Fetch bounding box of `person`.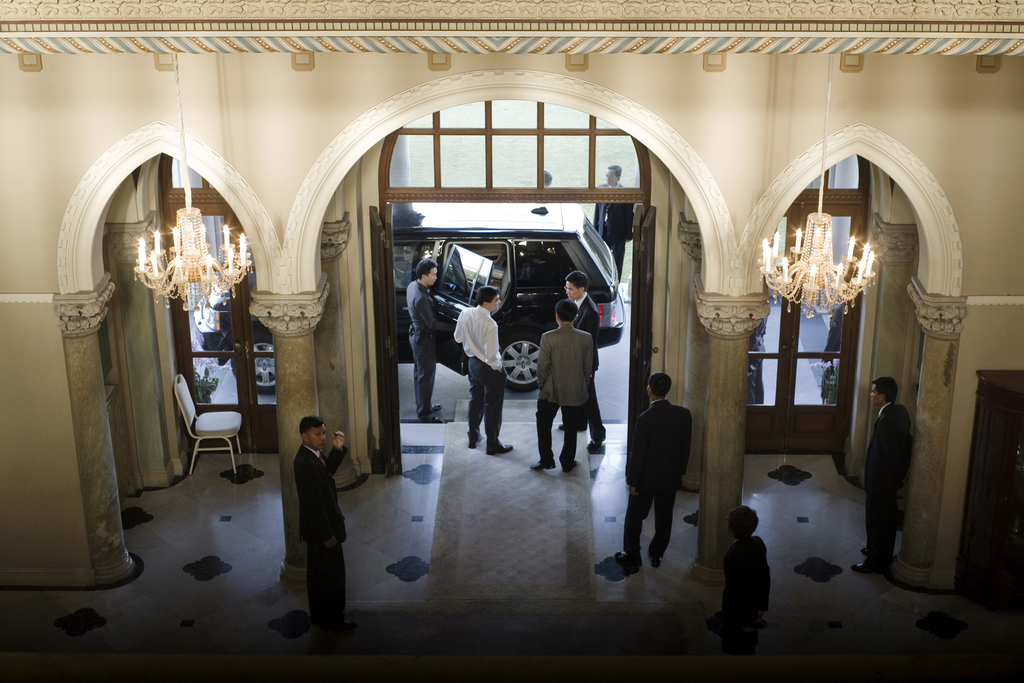
Bbox: {"x1": 538, "y1": 298, "x2": 594, "y2": 473}.
